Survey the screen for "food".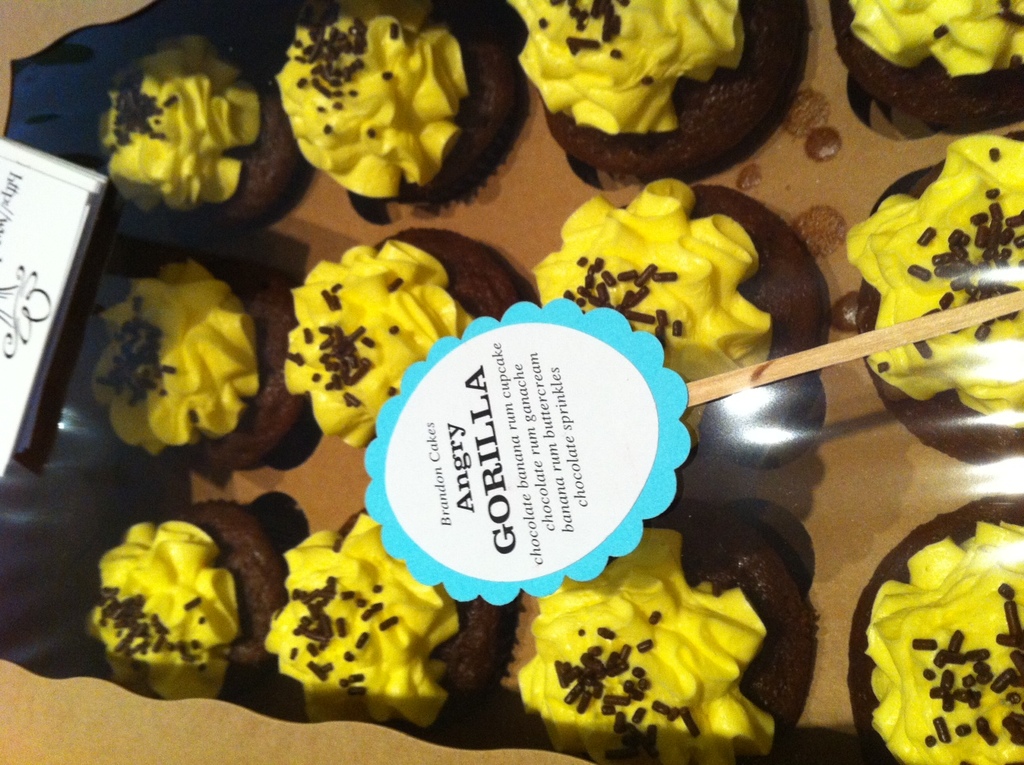
Survey found: x1=205, y1=251, x2=307, y2=451.
